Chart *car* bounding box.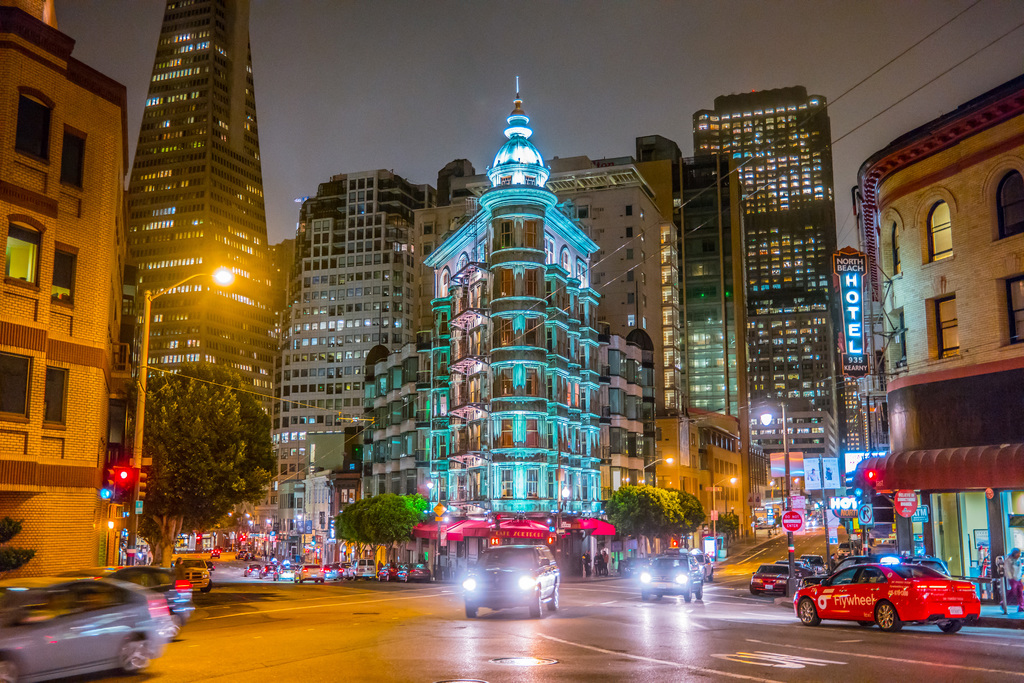
Charted: 243,551,253,559.
